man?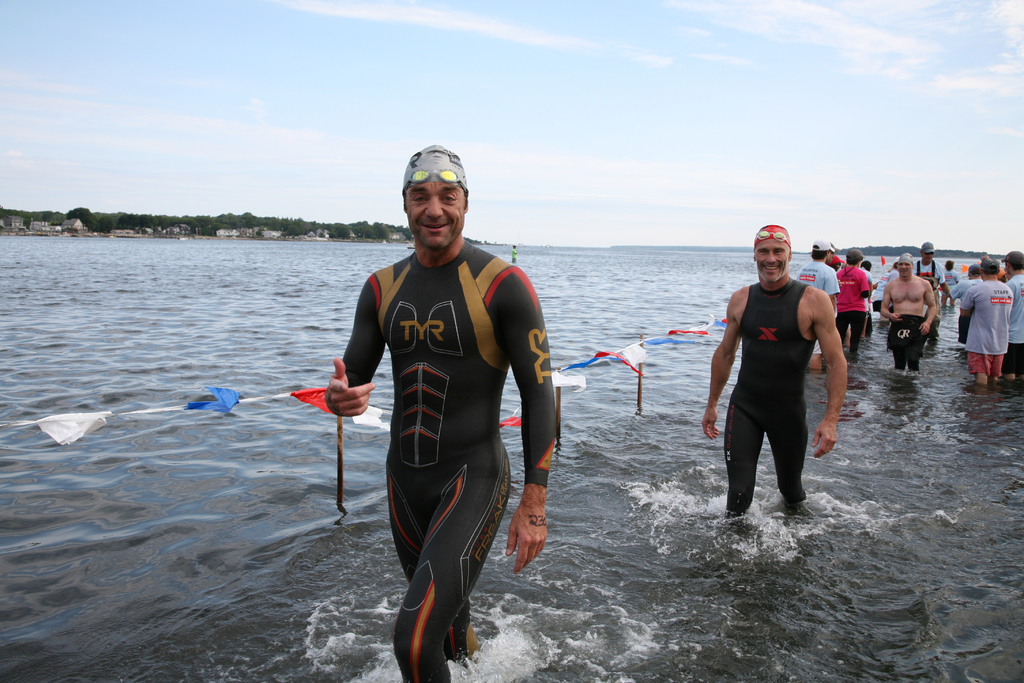
(left=796, top=241, right=841, bottom=368)
